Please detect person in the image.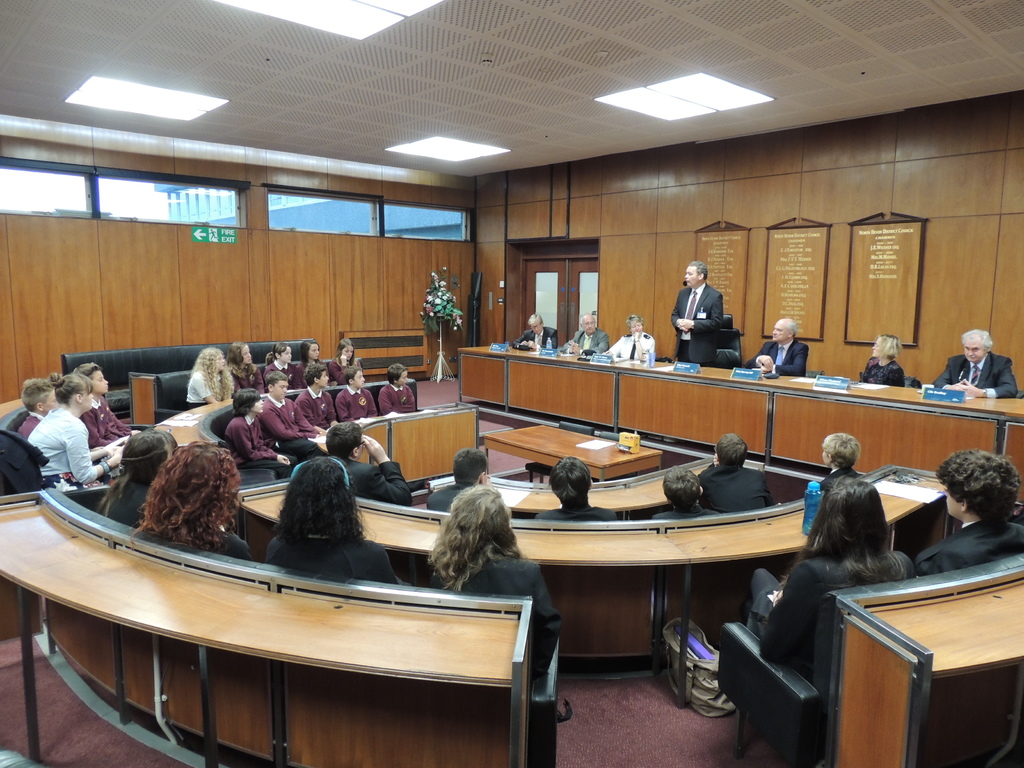
<bbox>700, 431, 772, 519</bbox>.
